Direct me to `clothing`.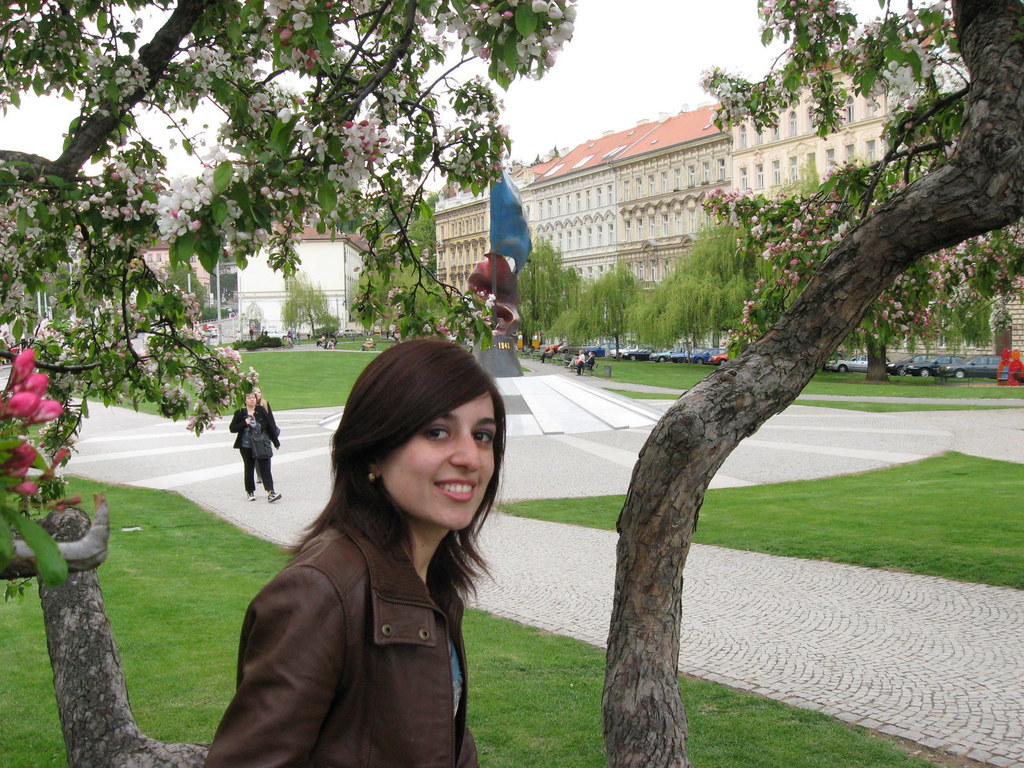
Direction: bbox=(545, 351, 556, 364).
